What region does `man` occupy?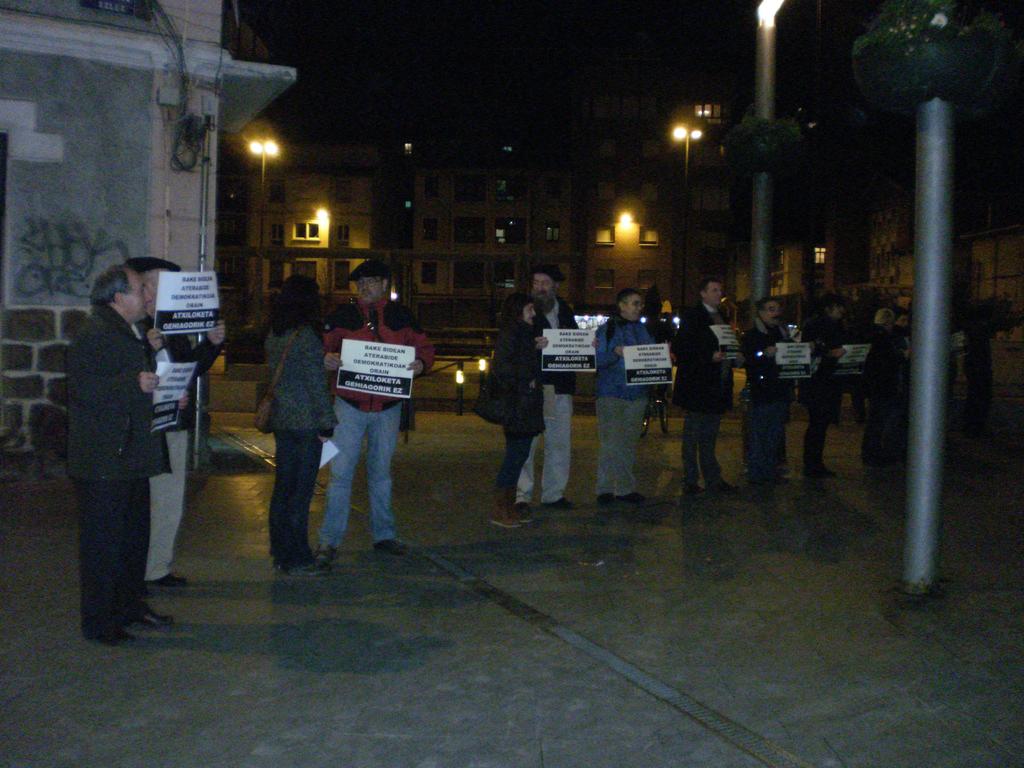
<bbox>518, 265, 583, 508</bbox>.
